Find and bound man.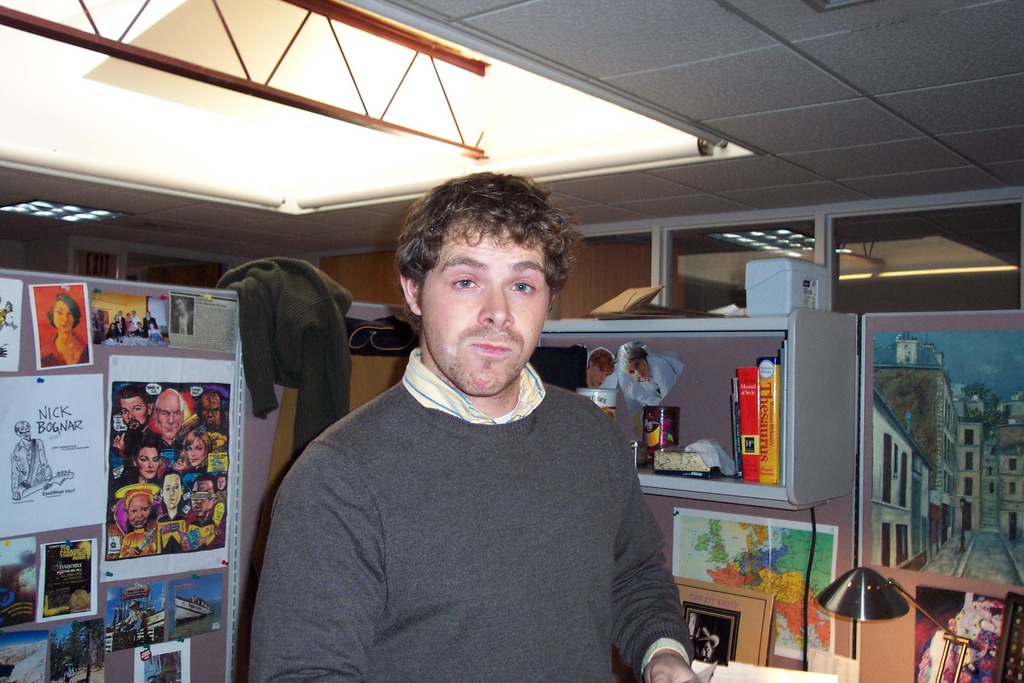
Bound: rect(155, 383, 185, 442).
